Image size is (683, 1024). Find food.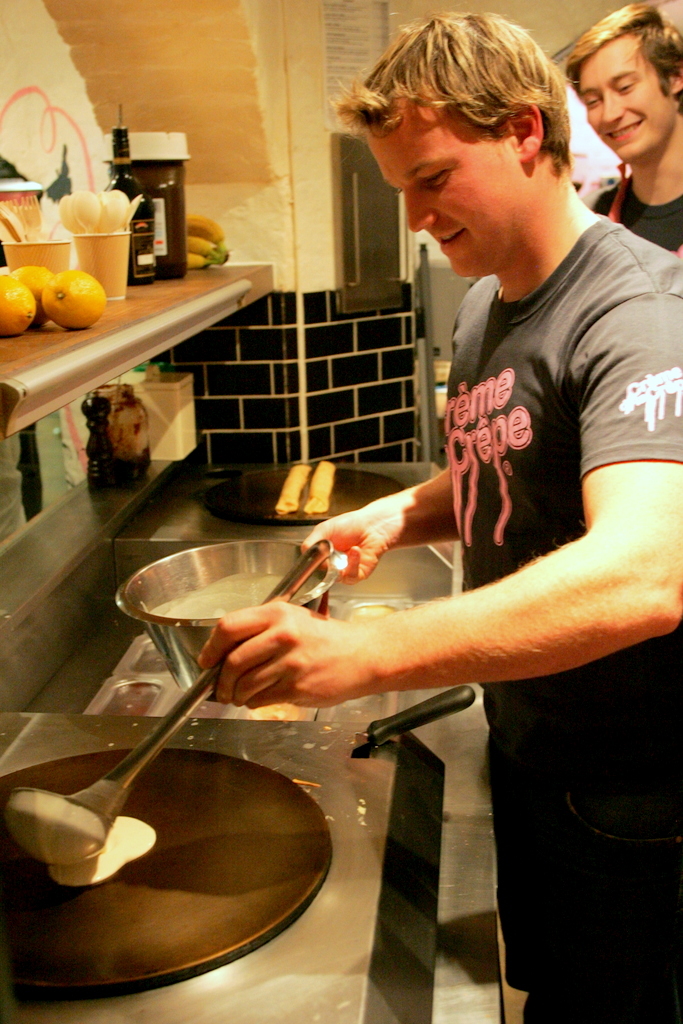
141 571 320 621.
